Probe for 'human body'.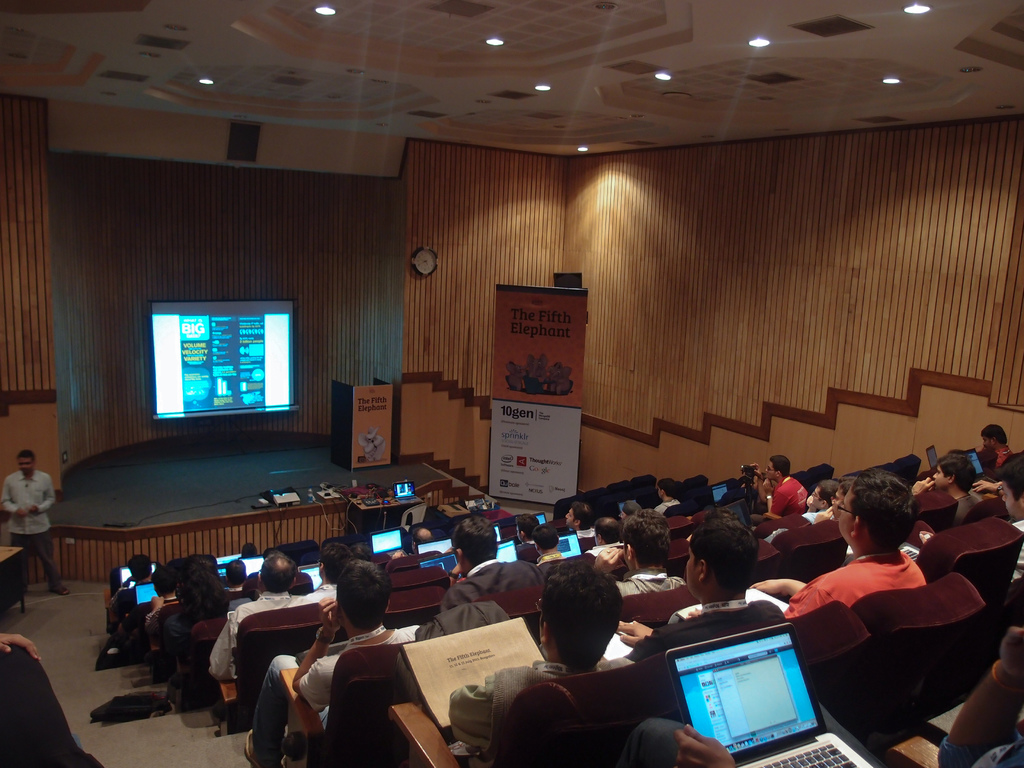
Probe result: box(244, 570, 436, 767).
